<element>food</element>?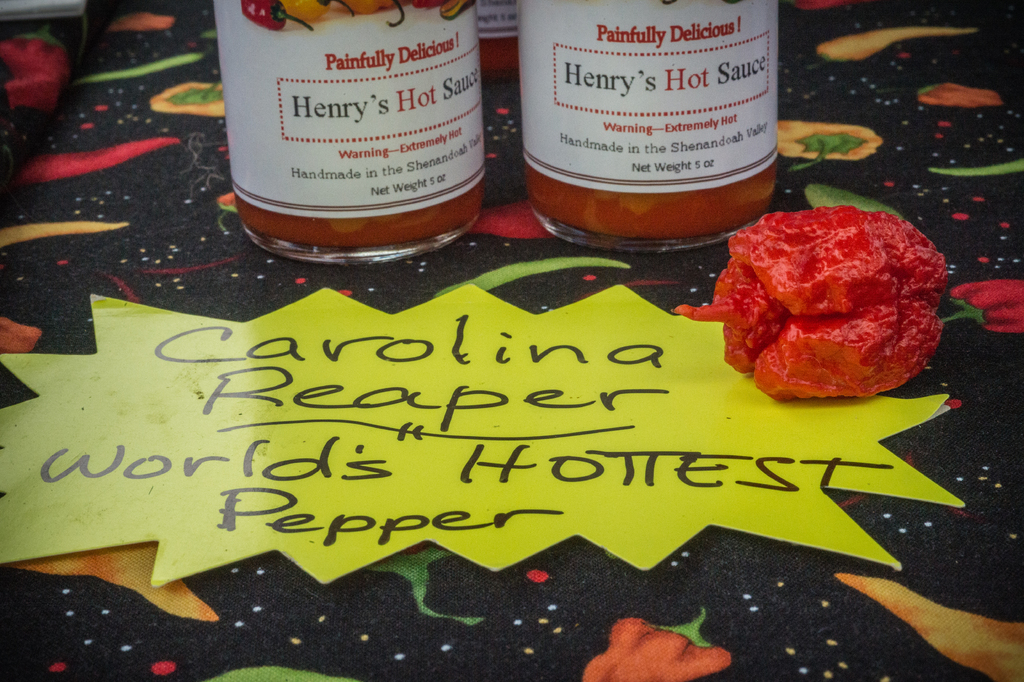
(212,0,487,252)
